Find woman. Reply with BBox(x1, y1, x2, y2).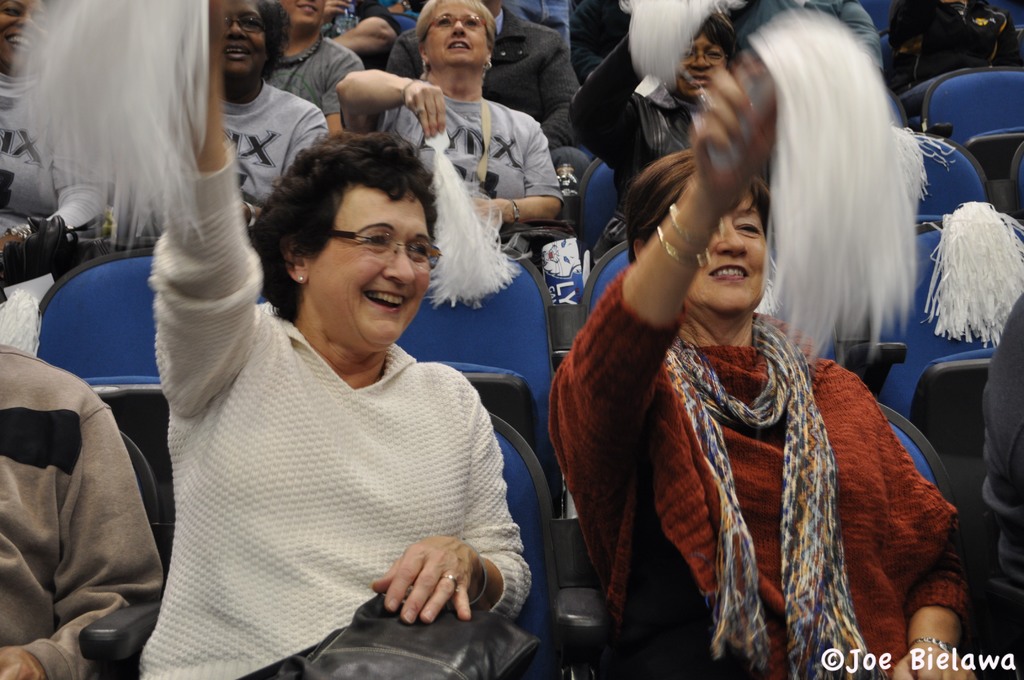
BBox(326, 0, 565, 314).
